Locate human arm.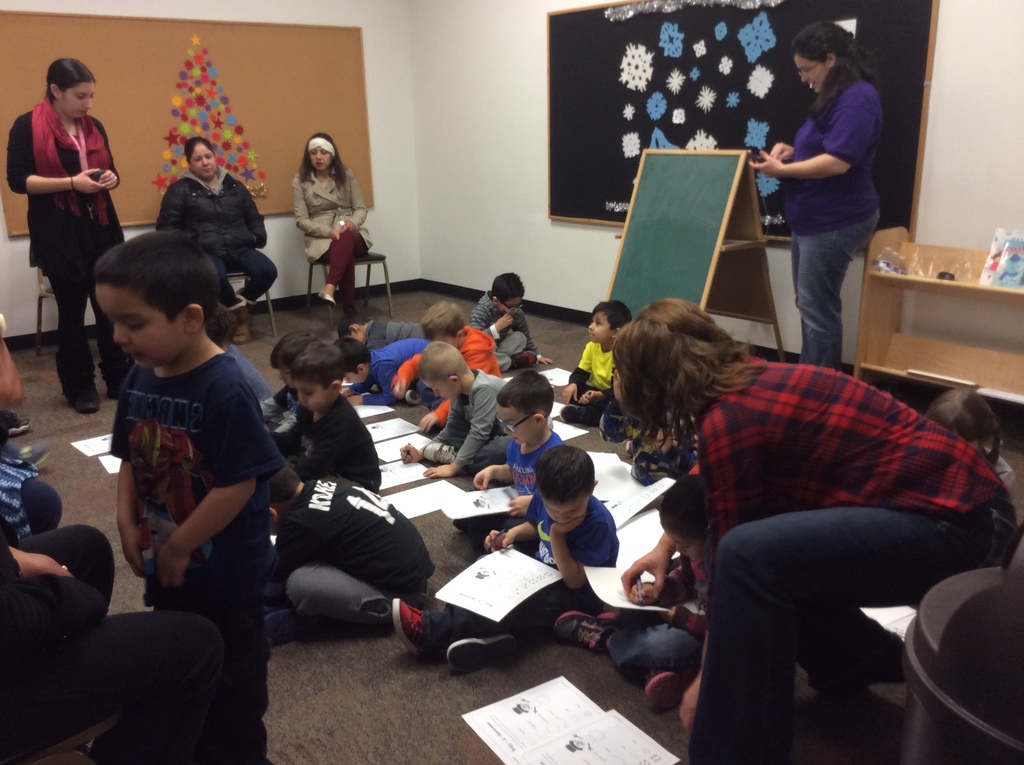
Bounding box: <box>239,174,264,252</box>.
